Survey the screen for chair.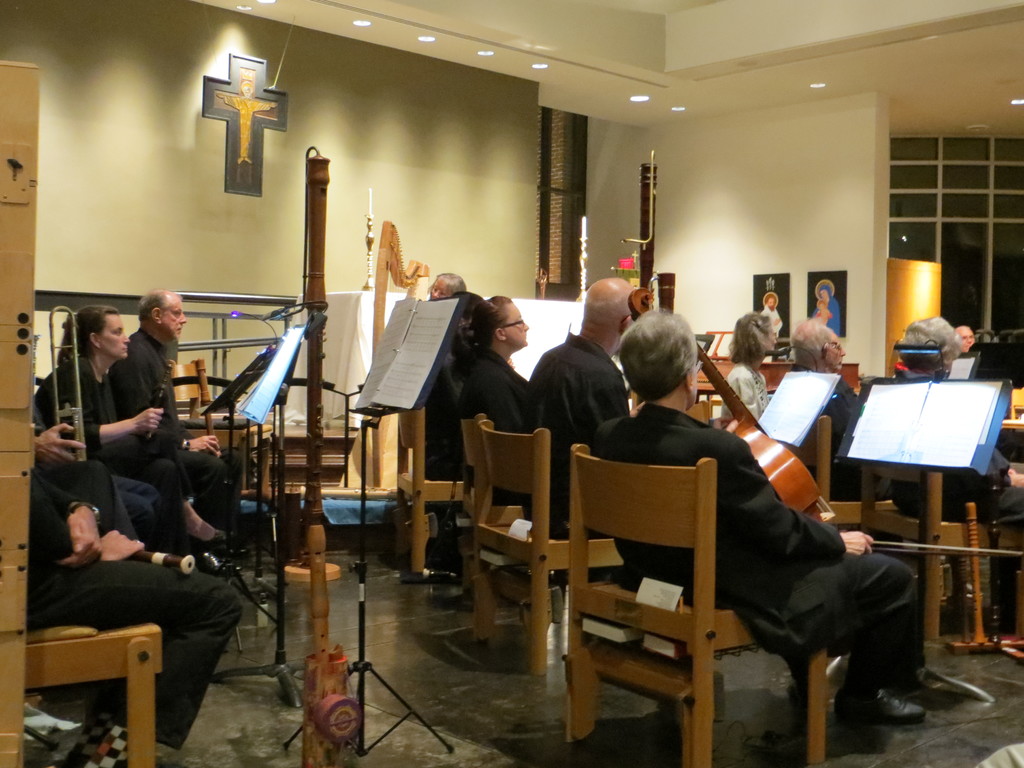
Survey found: x1=559 y1=422 x2=895 y2=762.
